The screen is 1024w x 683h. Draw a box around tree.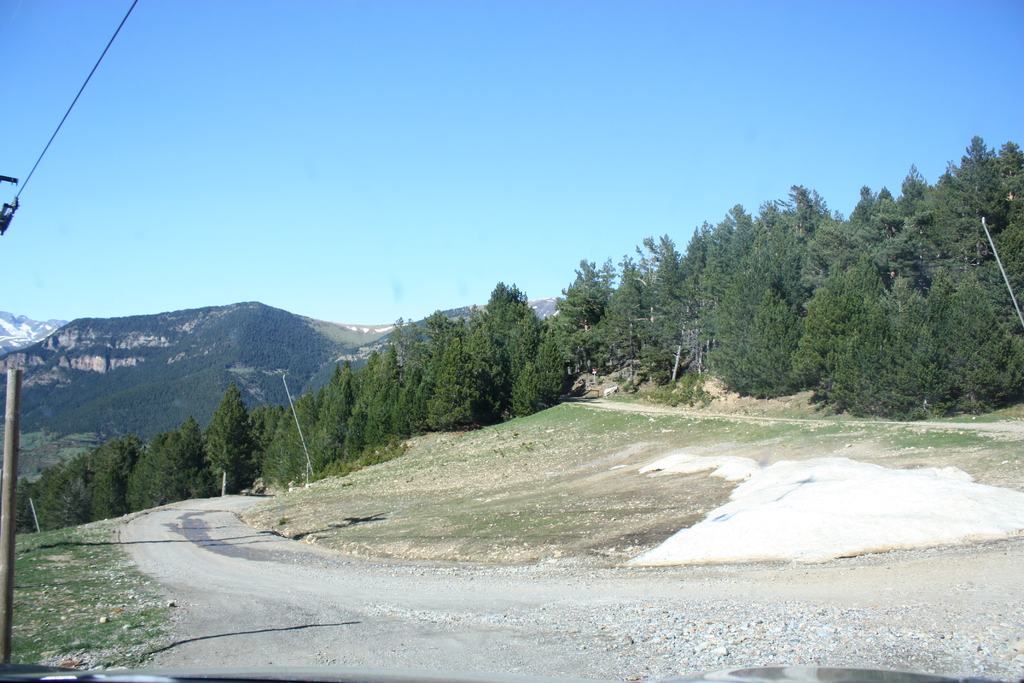
region(634, 213, 719, 387).
